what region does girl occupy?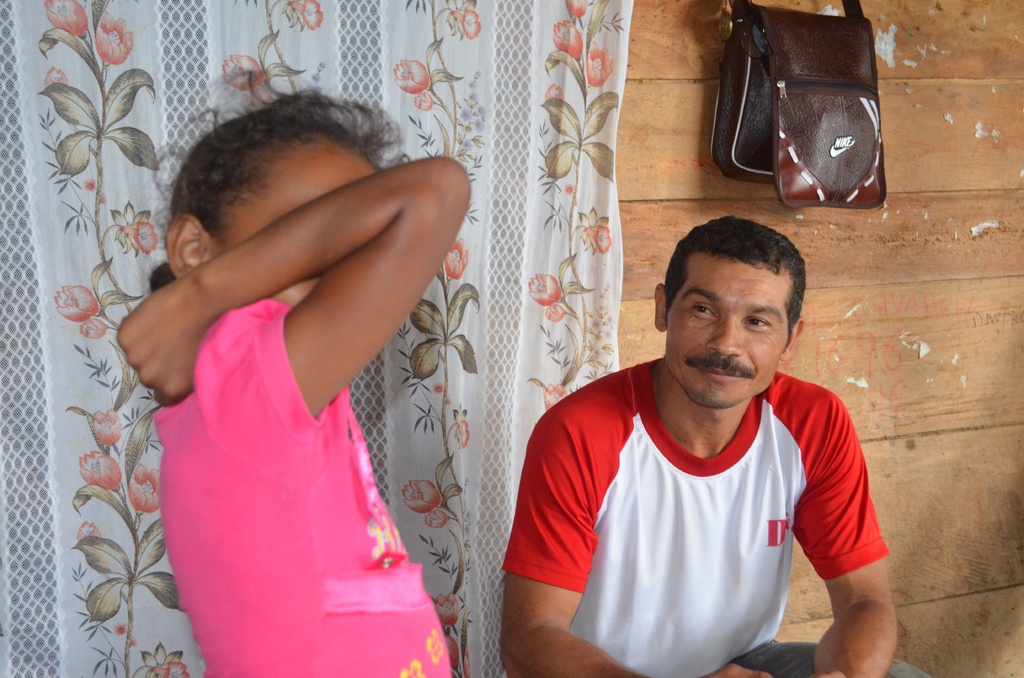
<box>118,74,470,677</box>.
